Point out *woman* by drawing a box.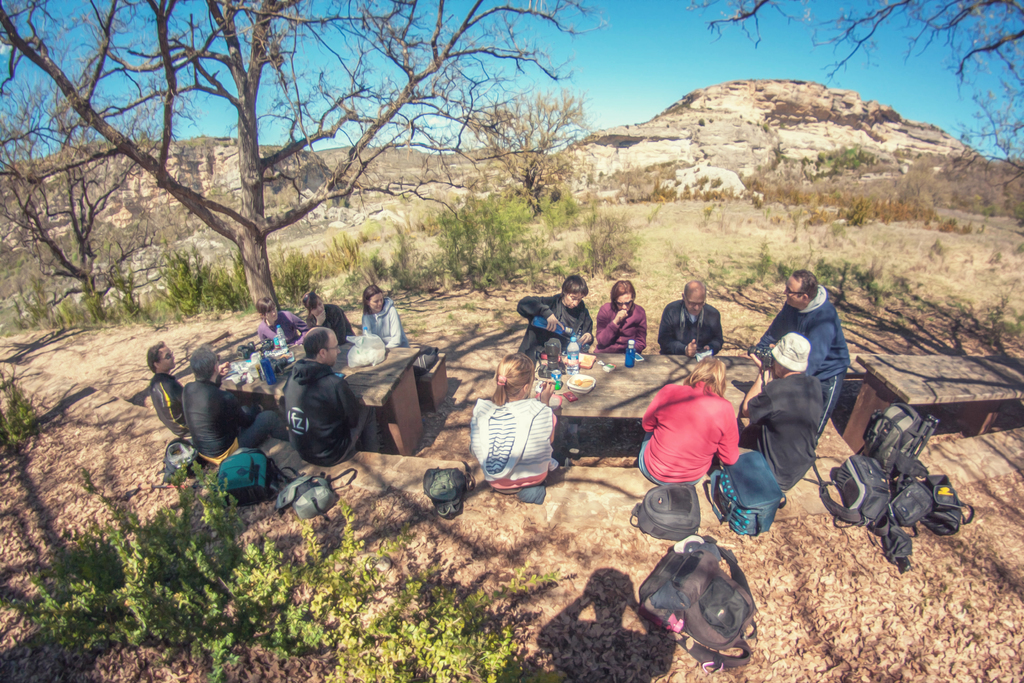
(x1=305, y1=292, x2=359, y2=343).
